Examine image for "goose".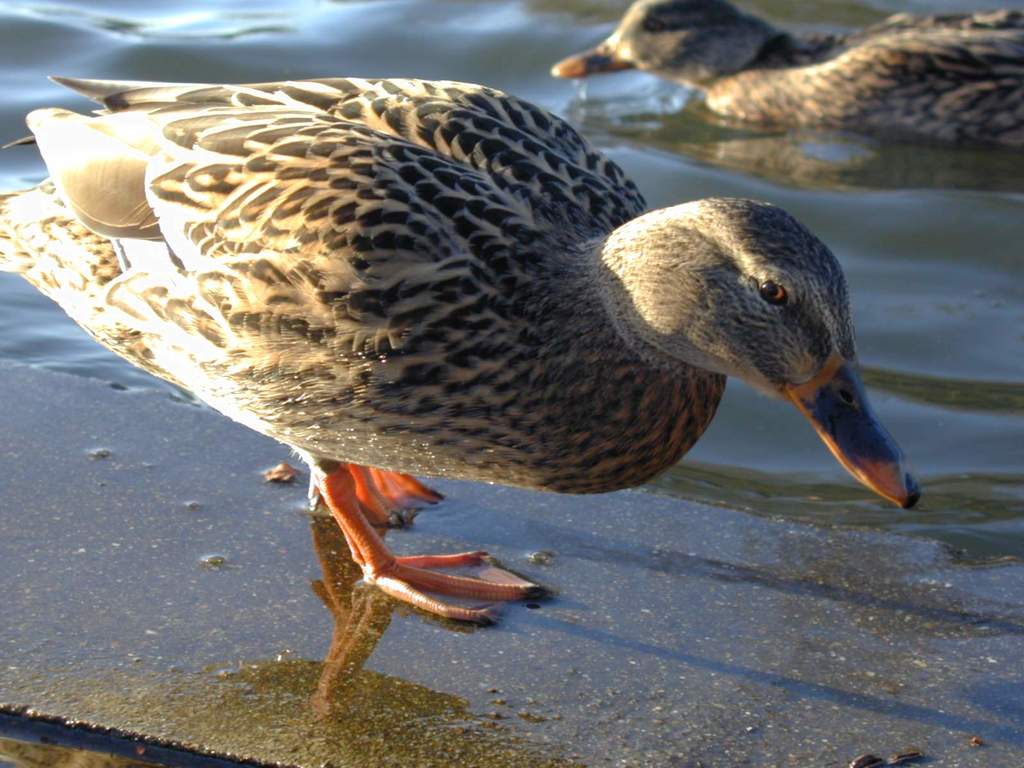
Examination result: <region>554, 0, 1023, 143</region>.
